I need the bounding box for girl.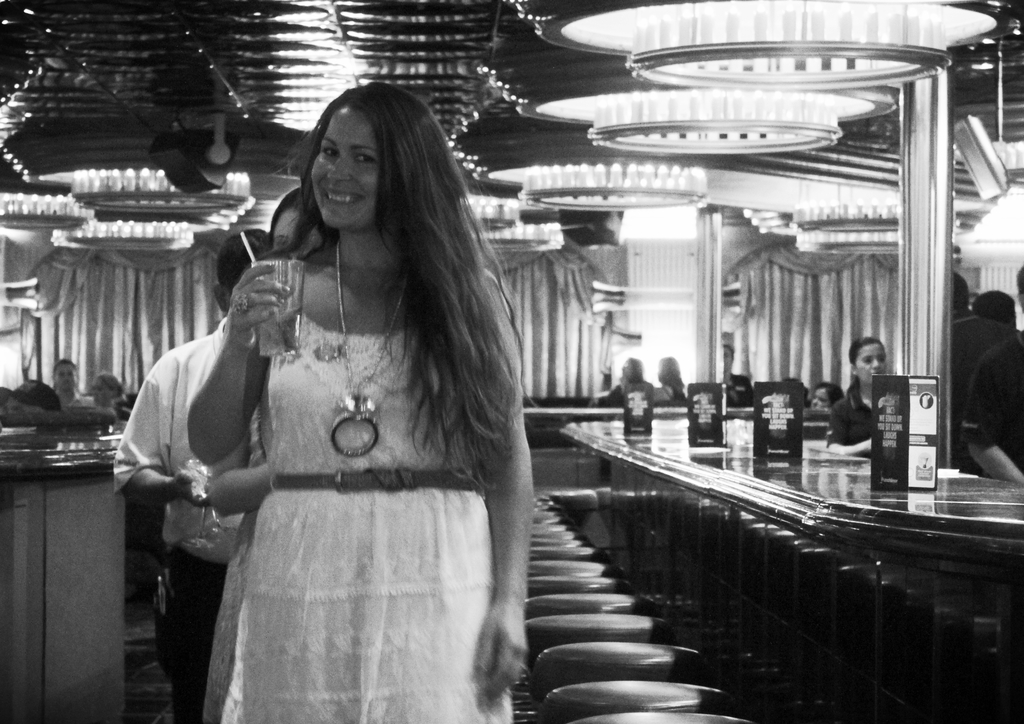
Here it is: 189, 79, 529, 723.
